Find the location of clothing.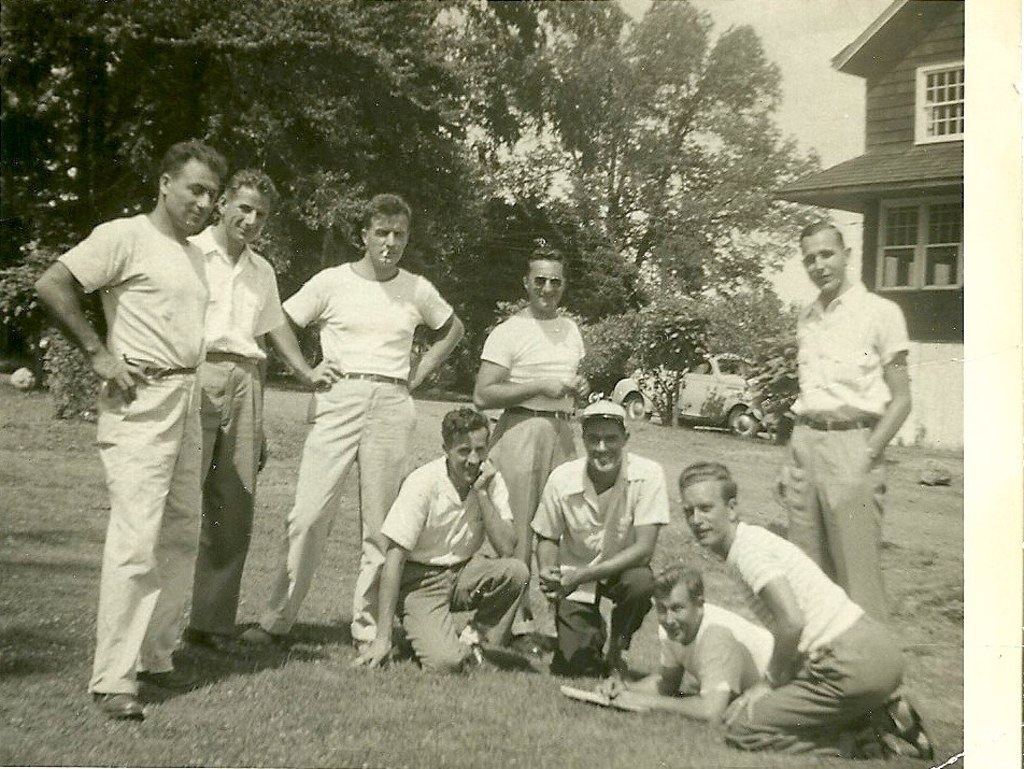
Location: <bbox>721, 522, 905, 755</bbox>.
